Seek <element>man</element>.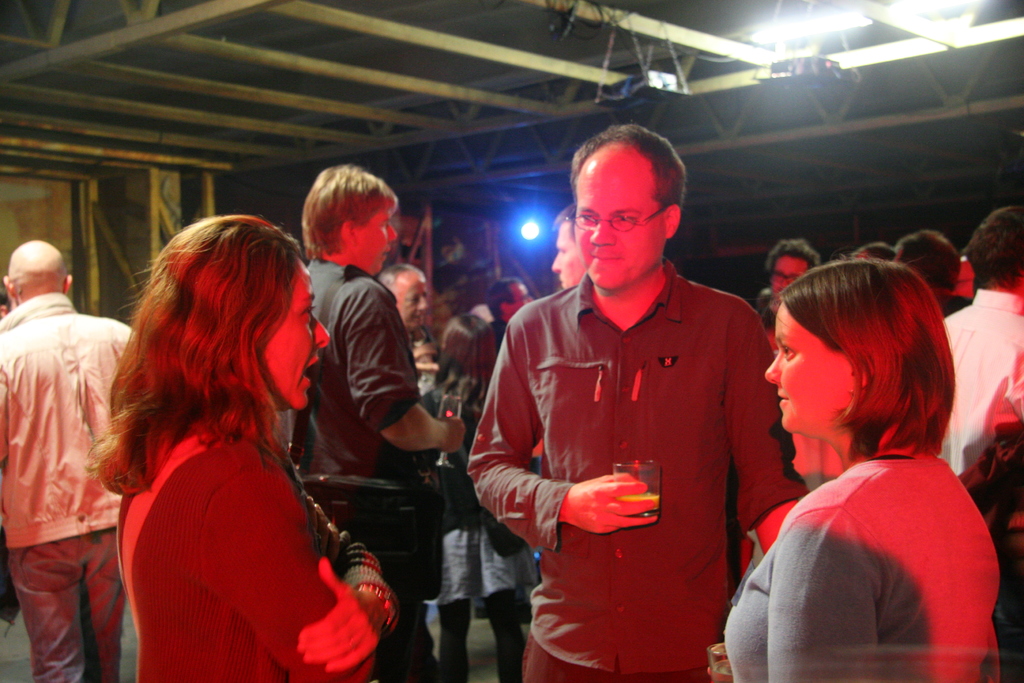
bbox(892, 227, 975, 315).
